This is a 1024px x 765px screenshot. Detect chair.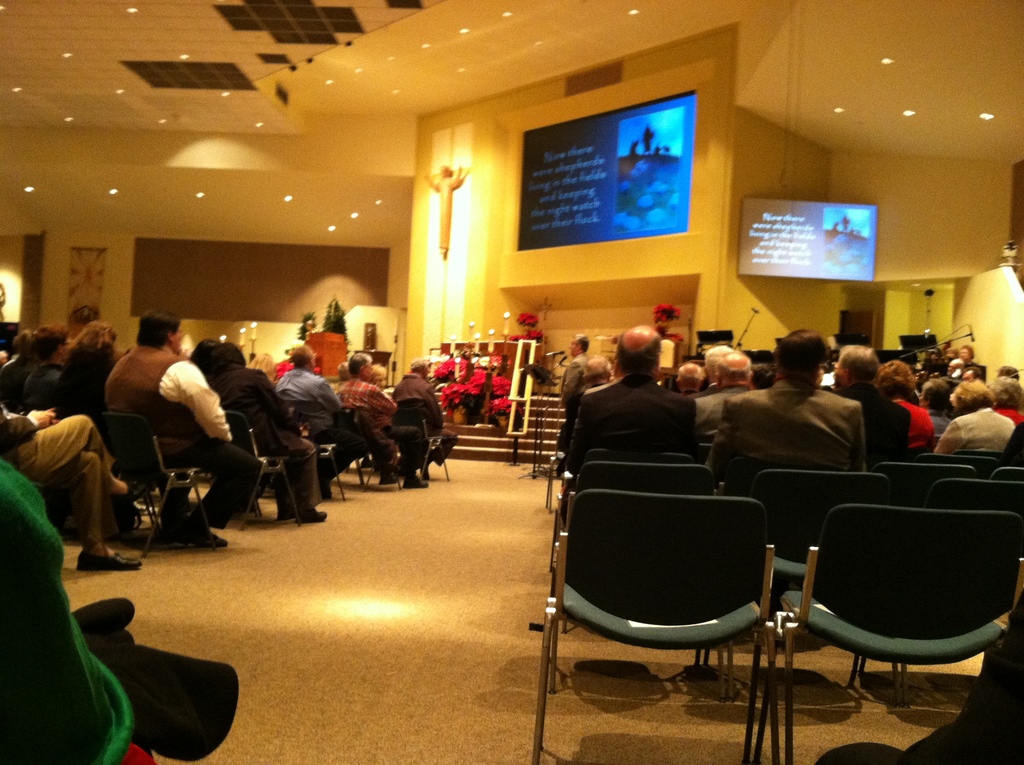
(100,410,219,552).
